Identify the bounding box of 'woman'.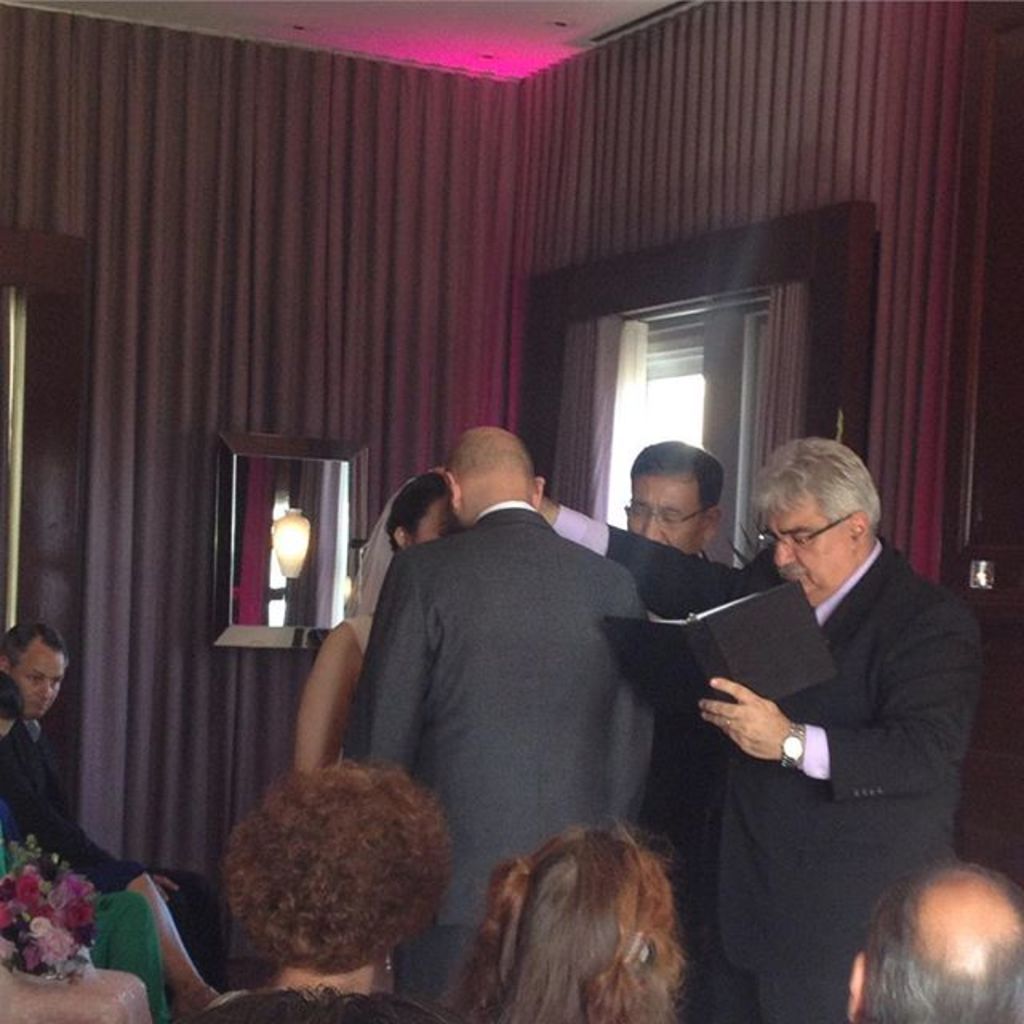
x1=286, y1=475, x2=461, y2=790.
